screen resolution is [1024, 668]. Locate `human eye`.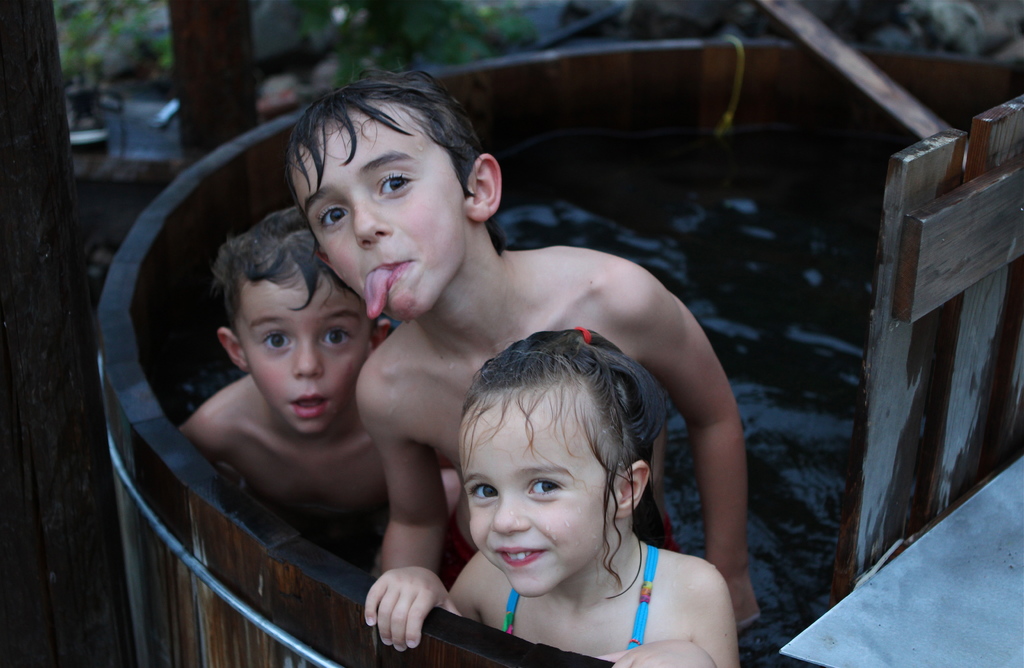
crop(525, 477, 569, 498).
